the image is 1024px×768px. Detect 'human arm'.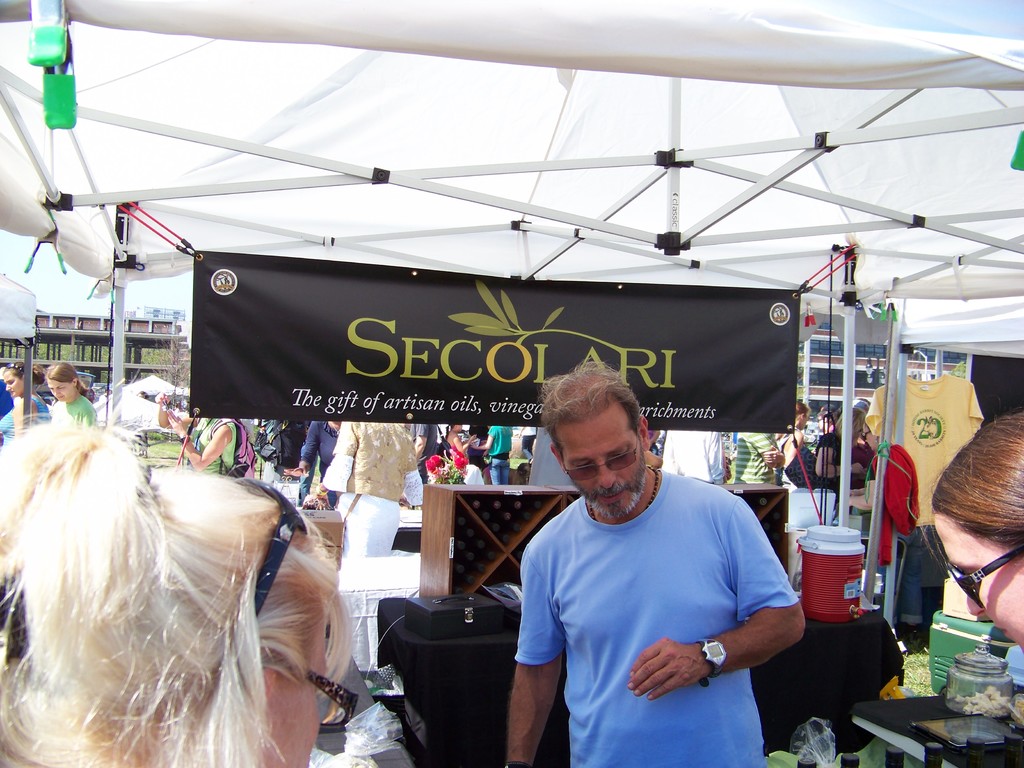
Detection: bbox(81, 401, 95, 433).
